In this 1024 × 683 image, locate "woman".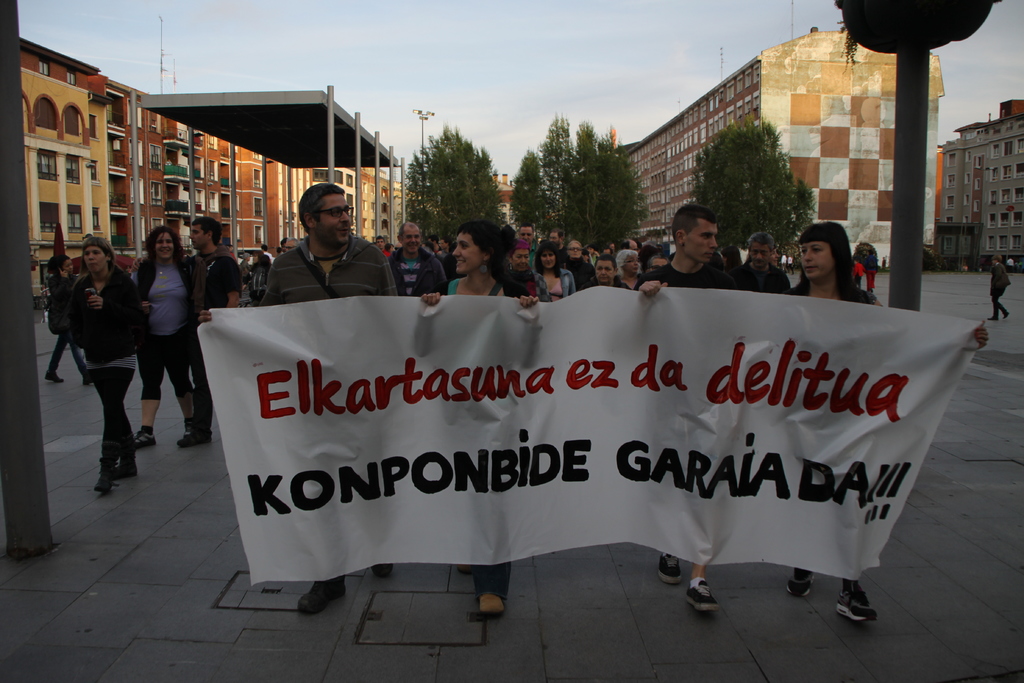
Bounding box: 738:242:780:268.
